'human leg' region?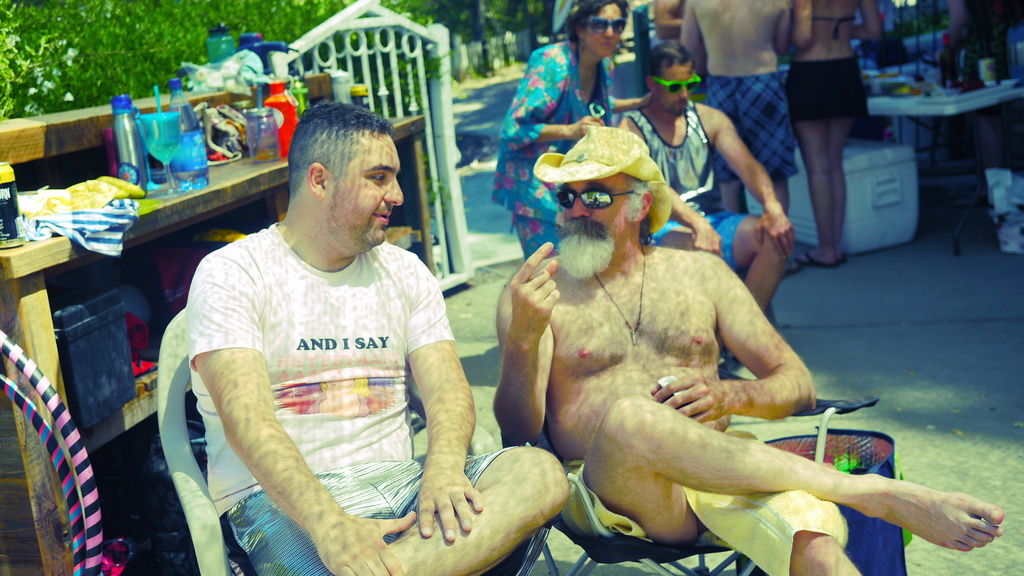
bbox=(742, 68, 804, 278)
